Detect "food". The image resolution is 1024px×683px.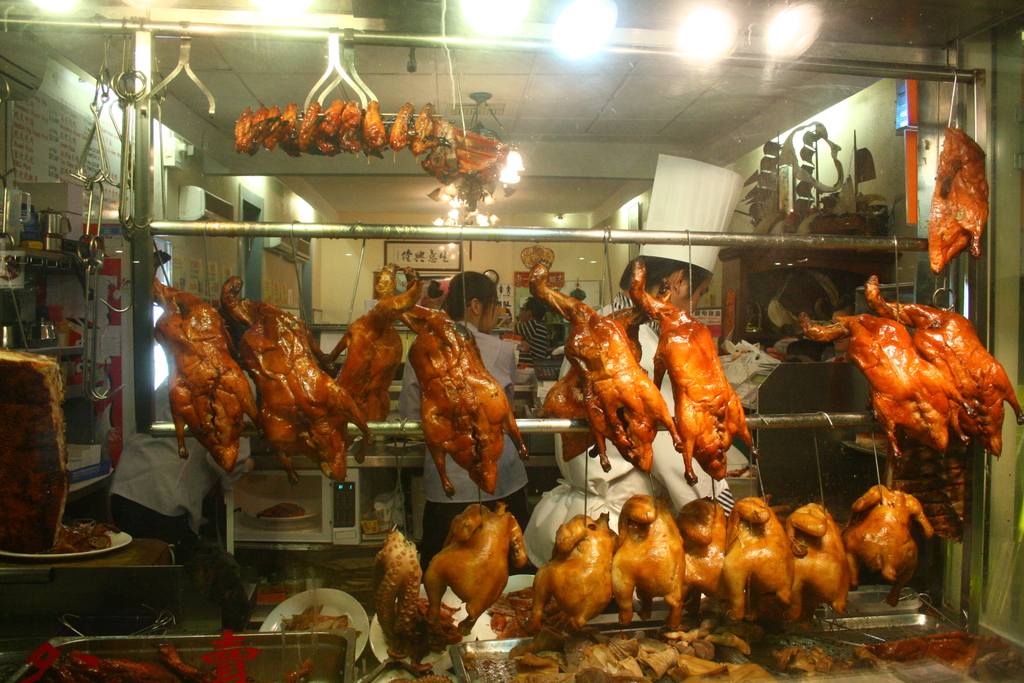
(611, 493, 682, 632).
